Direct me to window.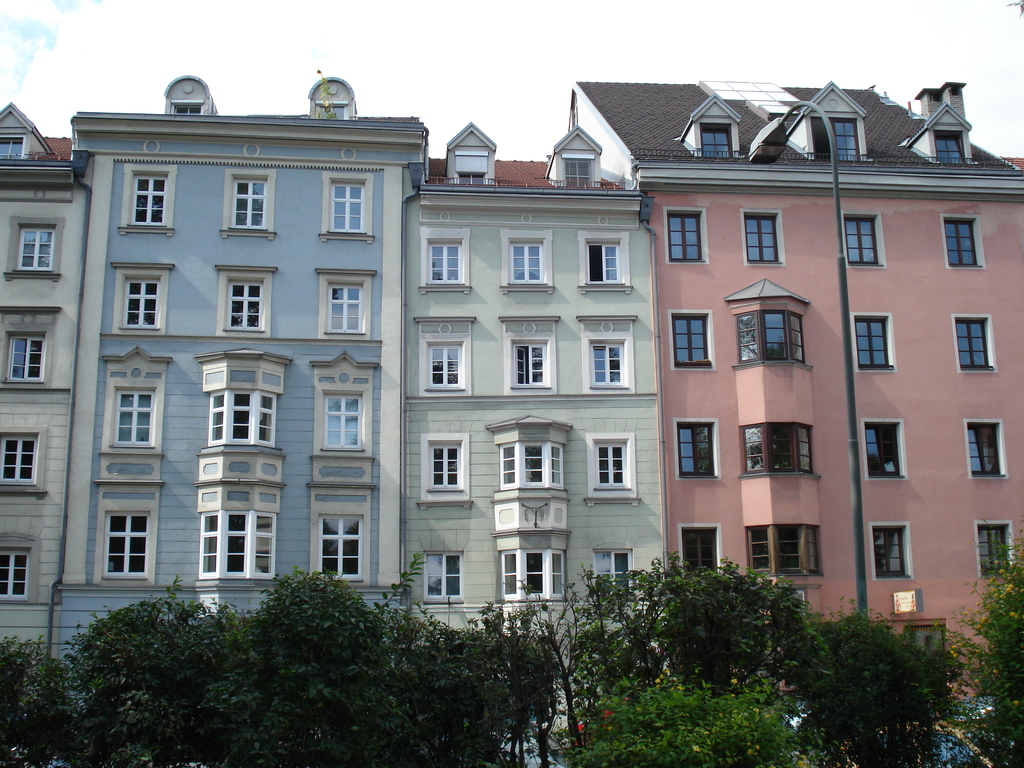
Direction: 73,499,146,599.
